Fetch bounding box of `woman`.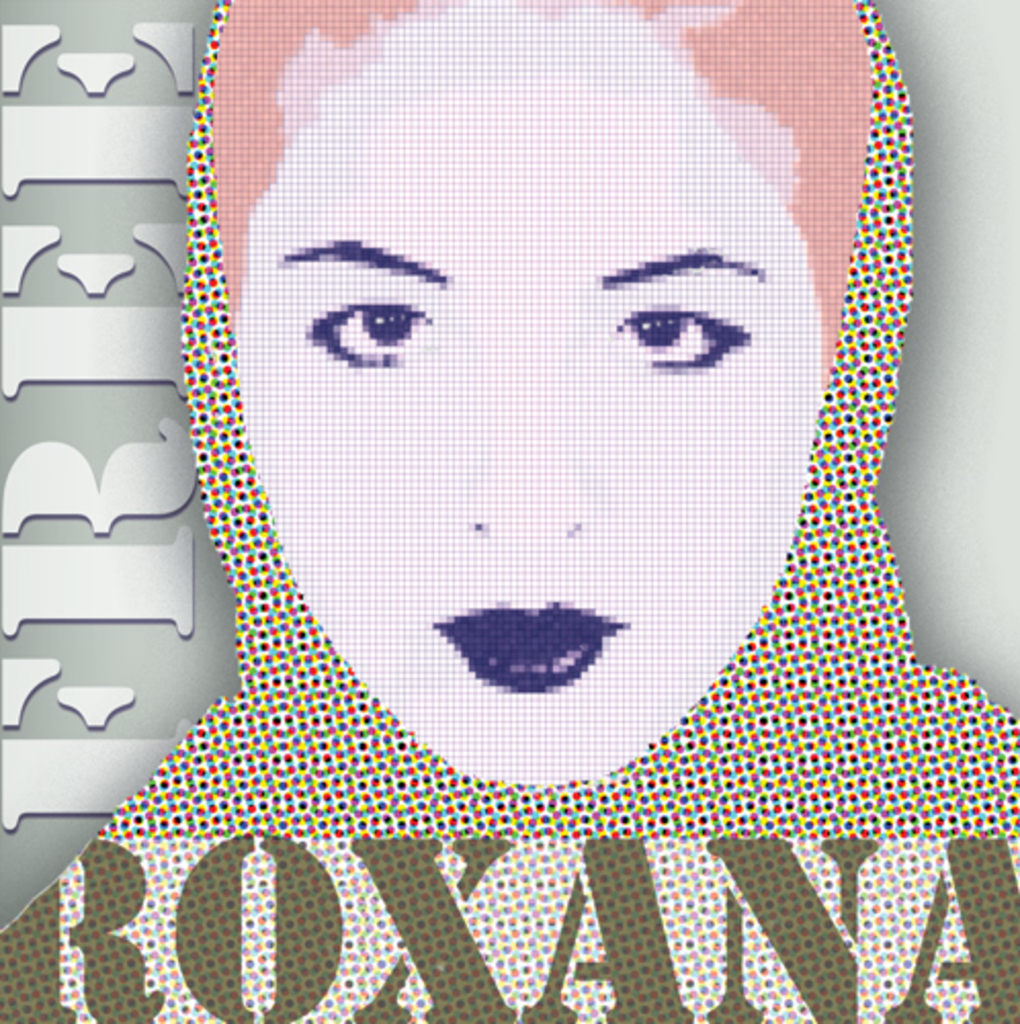
Bbox: 35,0,997,946.
